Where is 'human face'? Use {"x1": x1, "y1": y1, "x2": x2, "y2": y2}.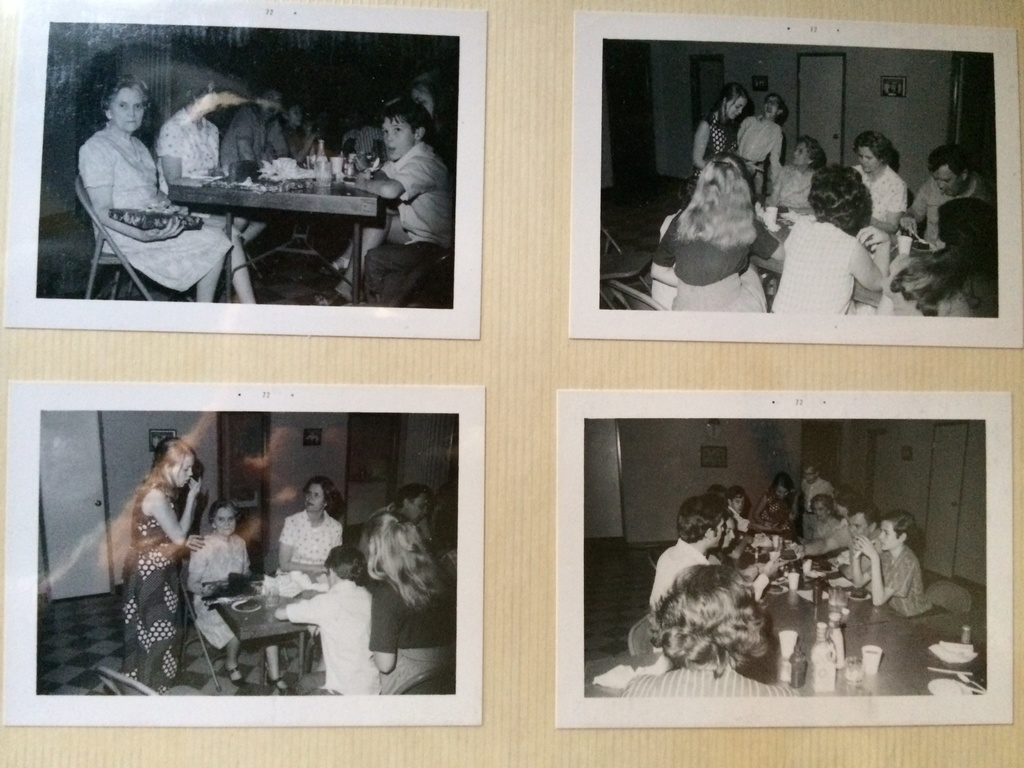
{"x1": 792, "y1": 136, "x2": 812, "y2": 166}.
